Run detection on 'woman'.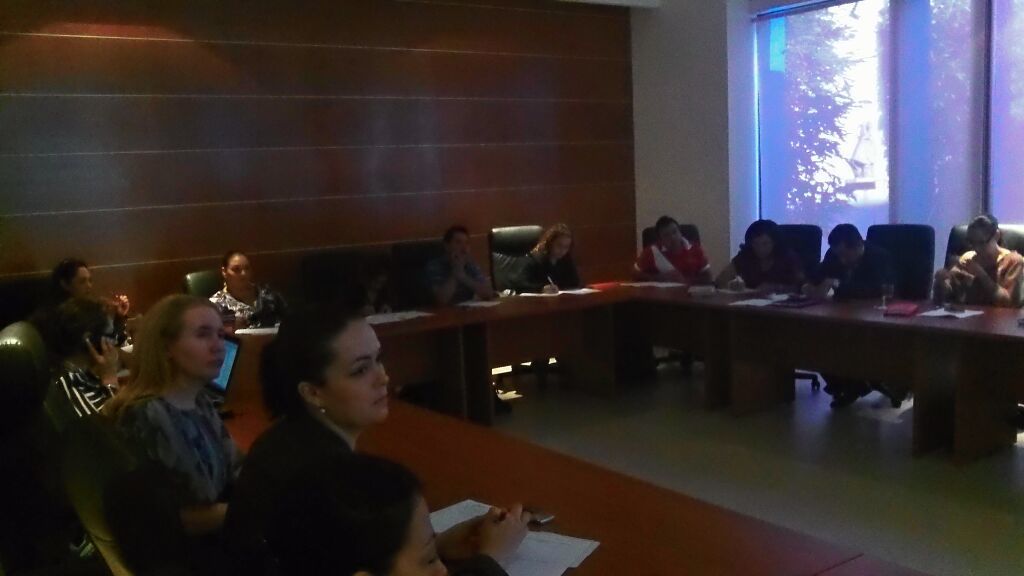
Result: x1=932, y1=214, x2=1023, y2=304.
